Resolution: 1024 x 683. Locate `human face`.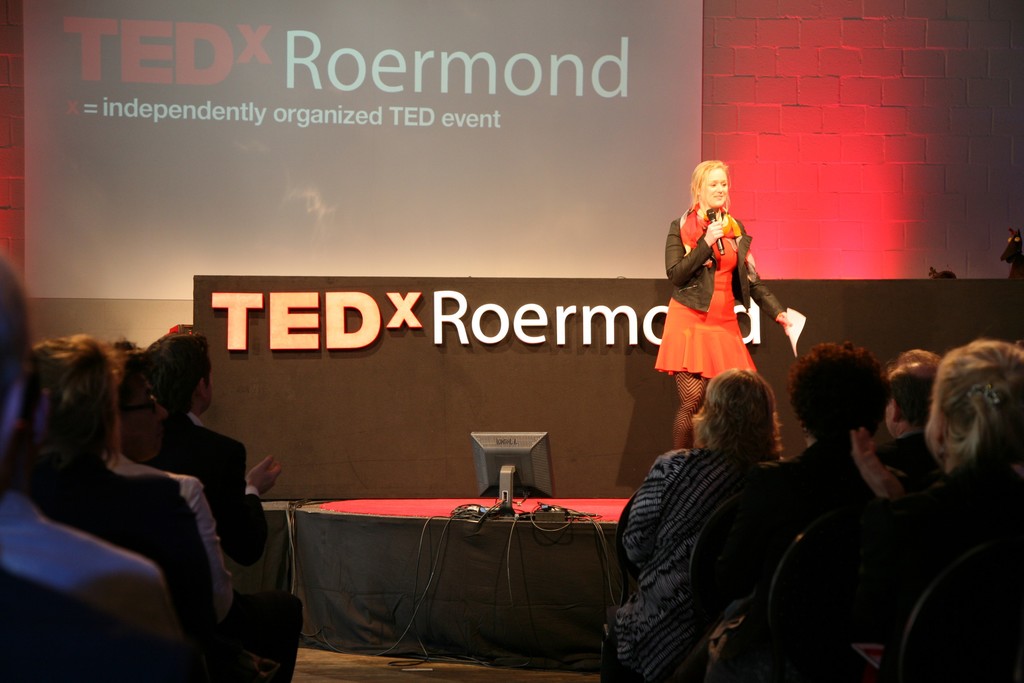
detection(703, 164, 726, 213).
